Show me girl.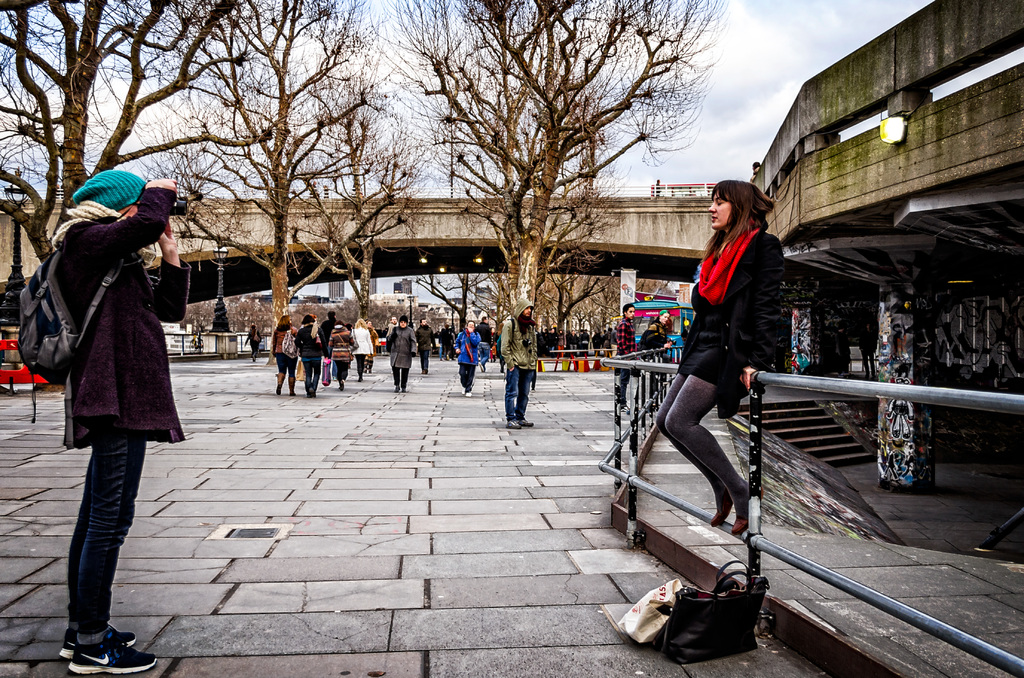
girl is here: select_region(655, 188, 781, 536).
